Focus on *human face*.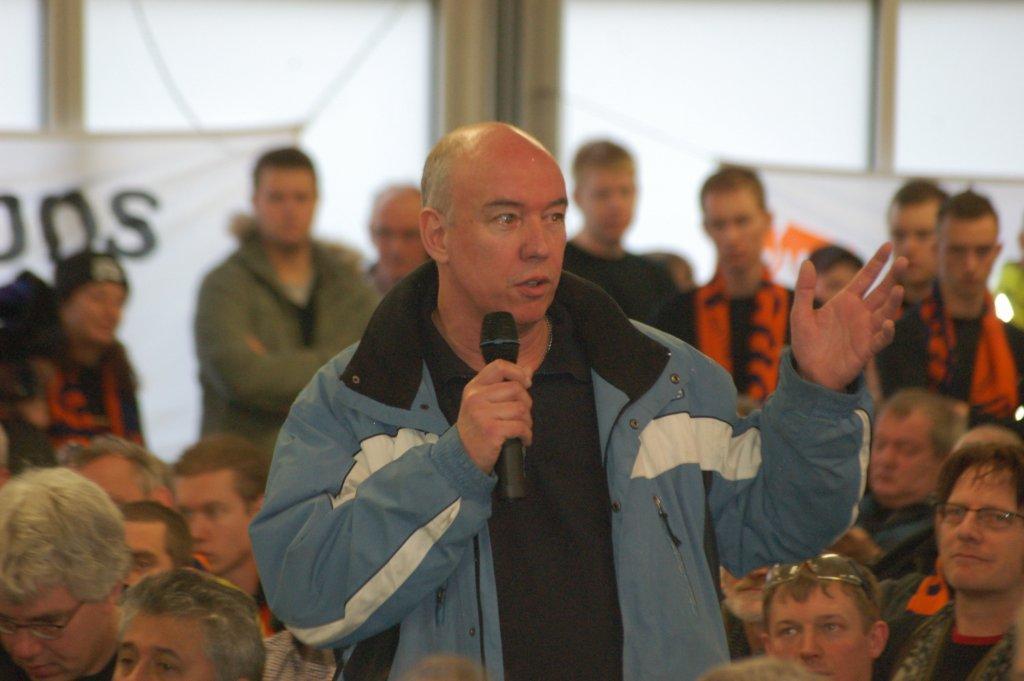
Focused at {"left": 115, "top": 603, "right": 222, "bottom": 680}.
